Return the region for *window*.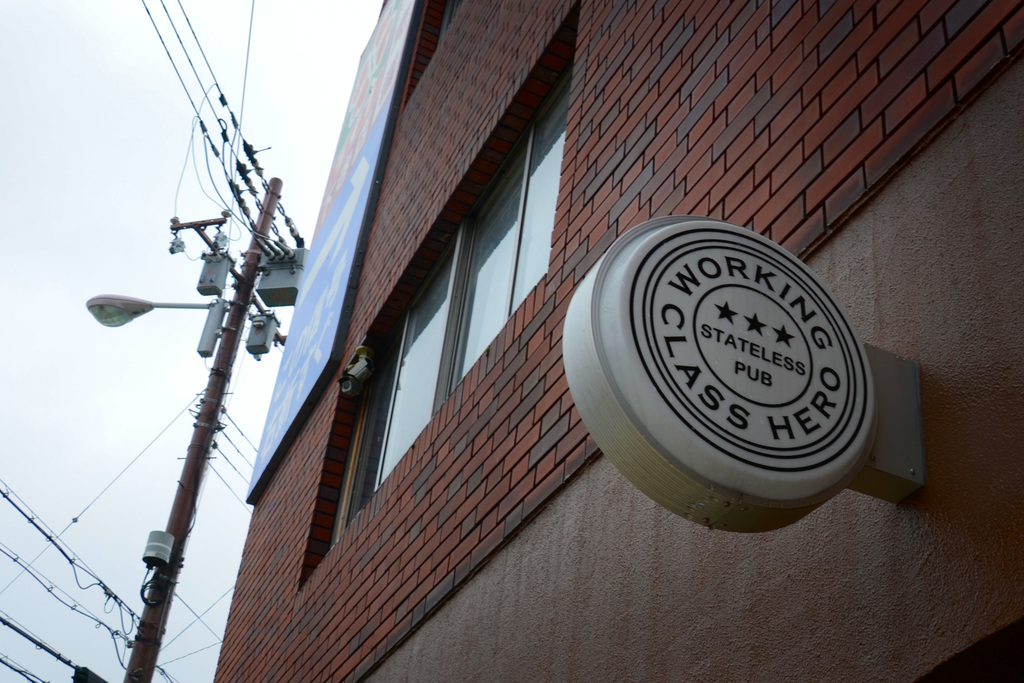
<bbox>323, 70, 570, 550</bbox>.
